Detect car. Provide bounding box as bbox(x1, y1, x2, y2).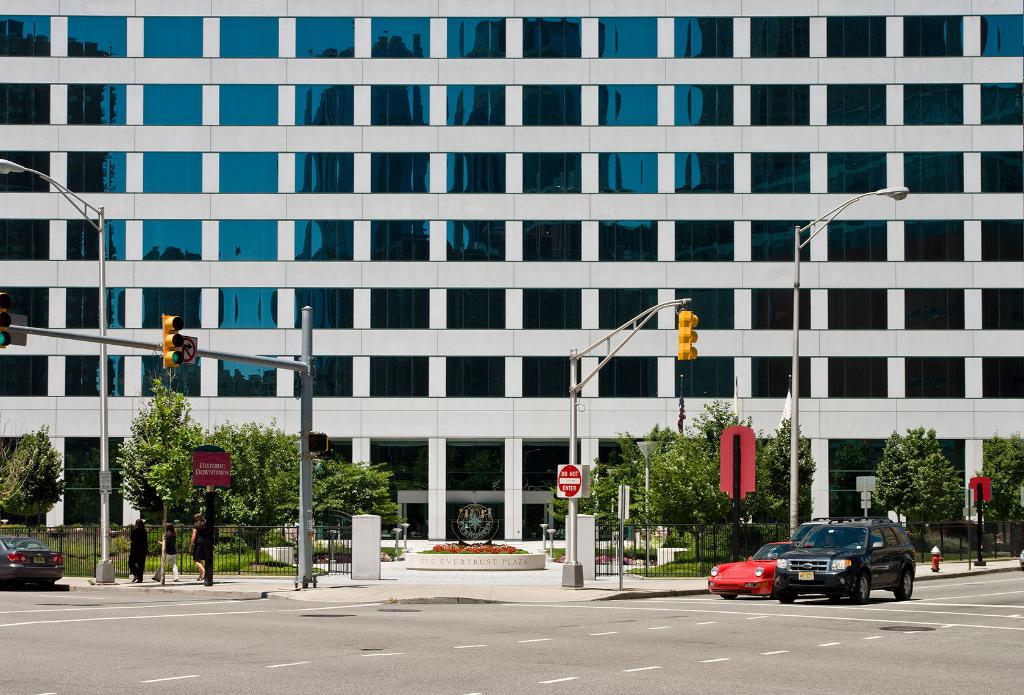
bbox(699, 536, 804, 594).
